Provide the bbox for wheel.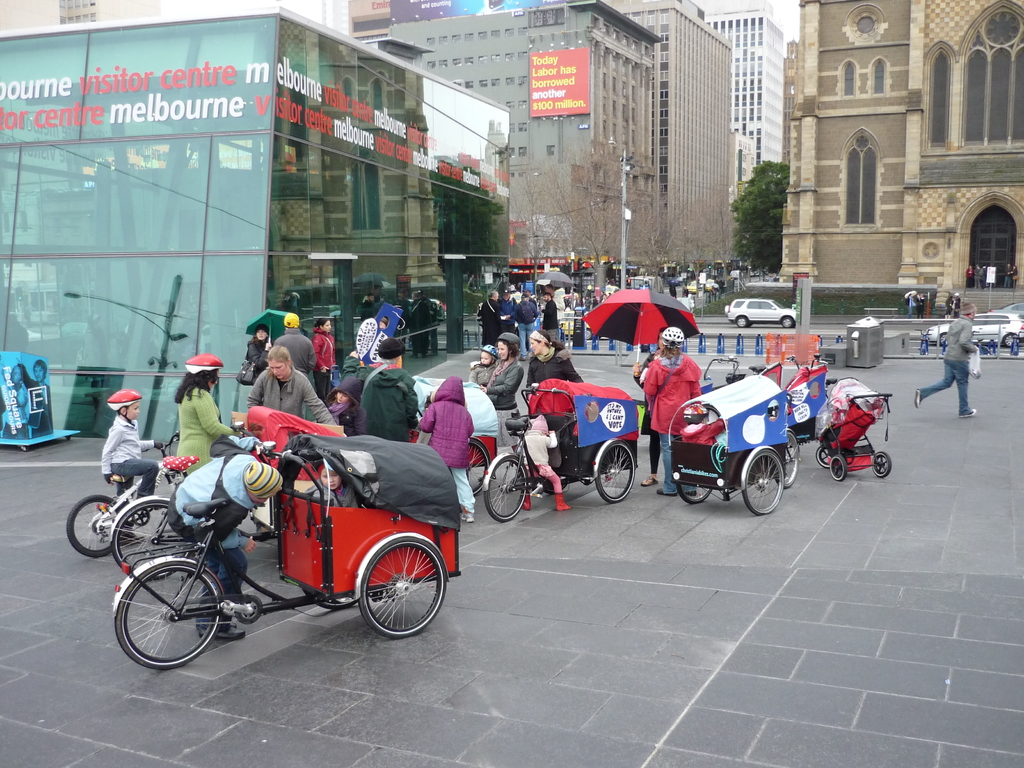
bbox(63, 488, 116, 552).
